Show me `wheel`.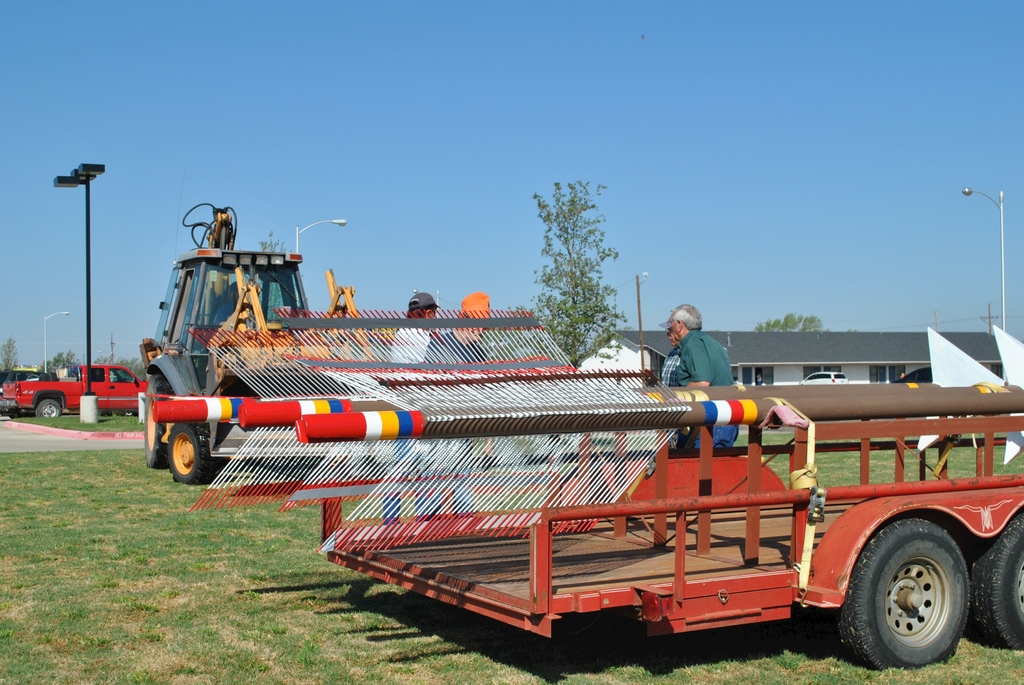
`wheel` is here: [815,517,968,669].
